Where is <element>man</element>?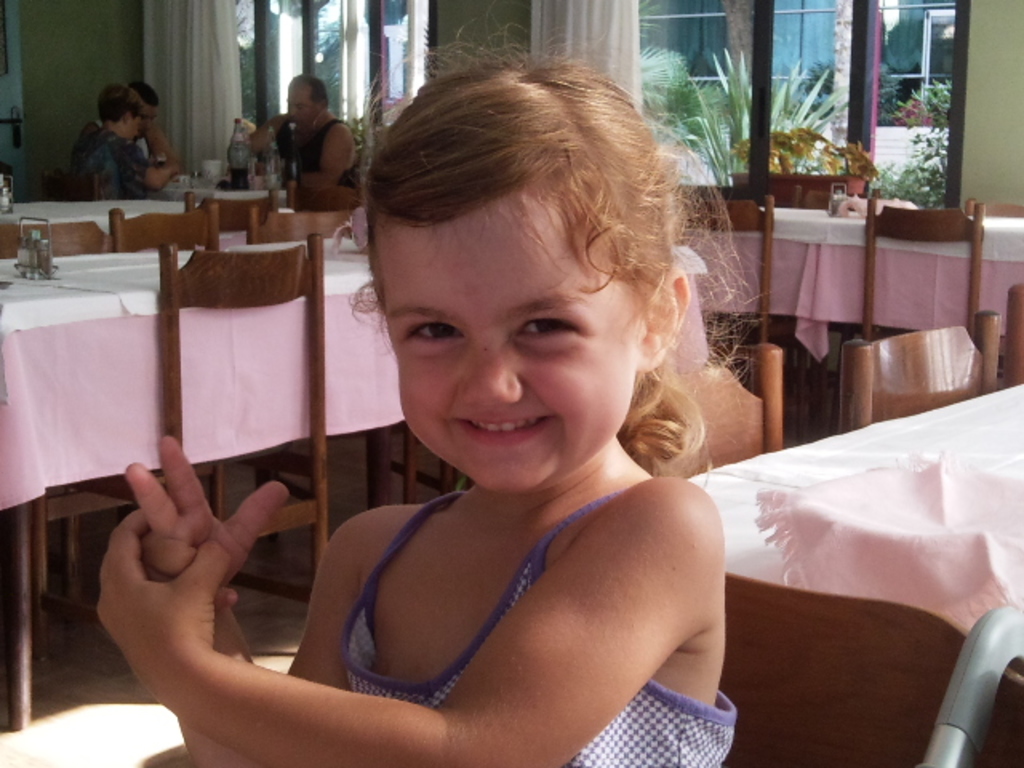
box=[64, 83, 179, 176].
